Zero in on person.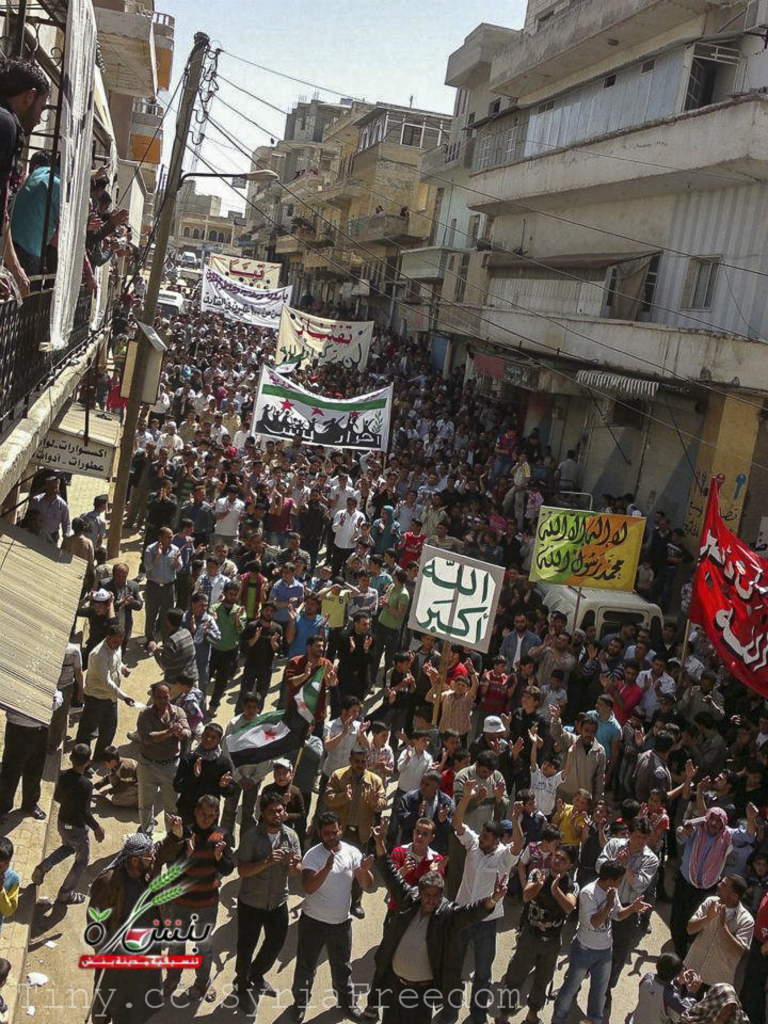
Zeroed in: x1=269, y1=566, x2=306, y2=609.
